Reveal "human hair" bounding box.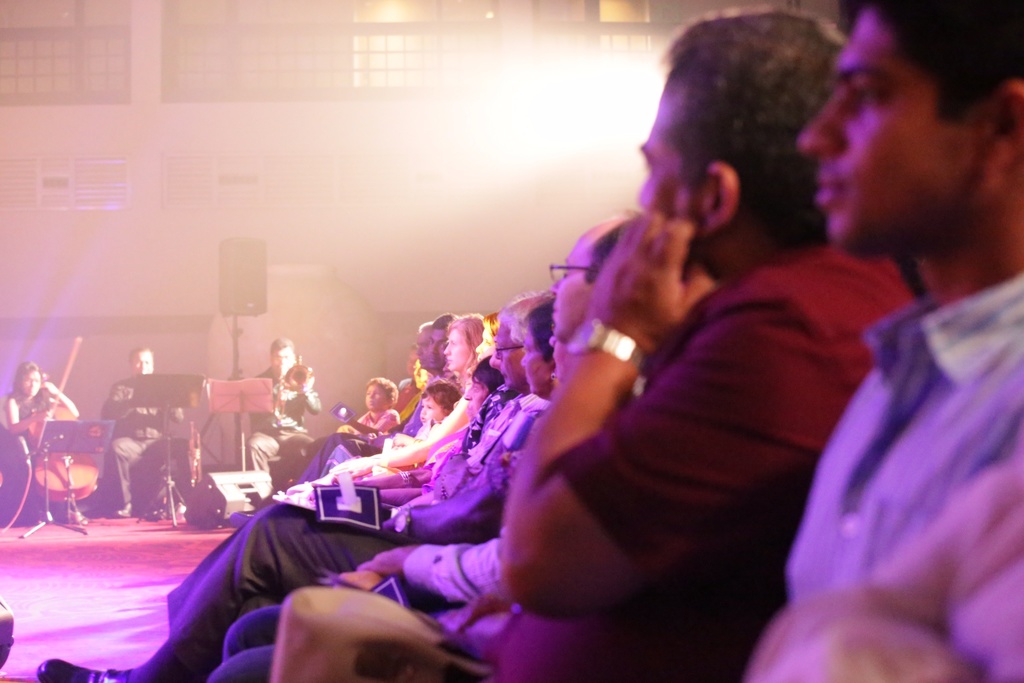
Revealed: 129 346 156 372.
